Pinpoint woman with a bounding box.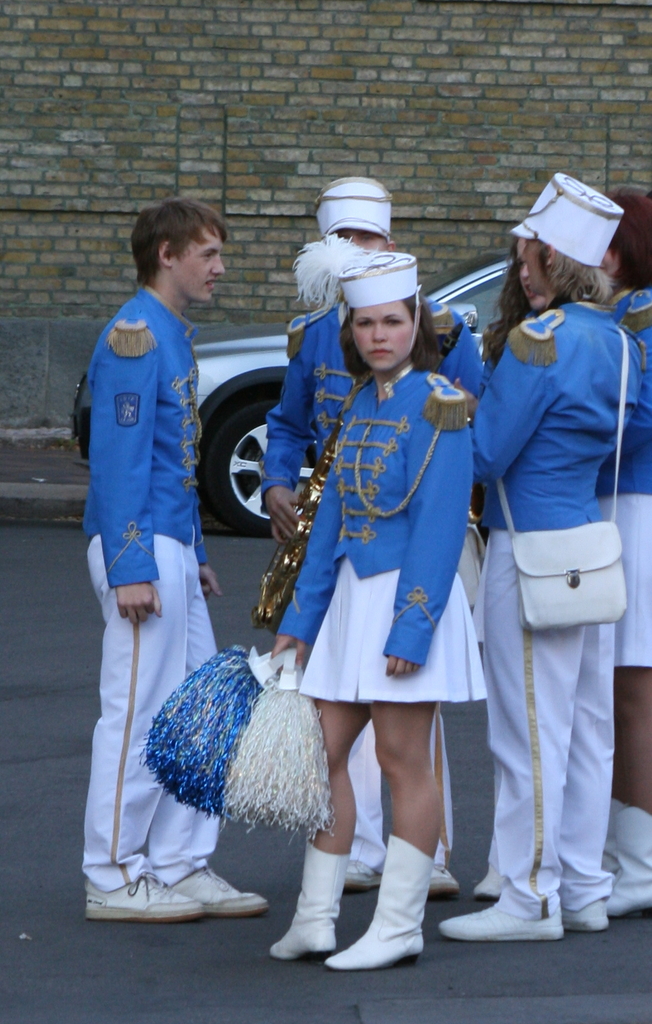
[x1=256, y1=233, x2=489, y2=987].
